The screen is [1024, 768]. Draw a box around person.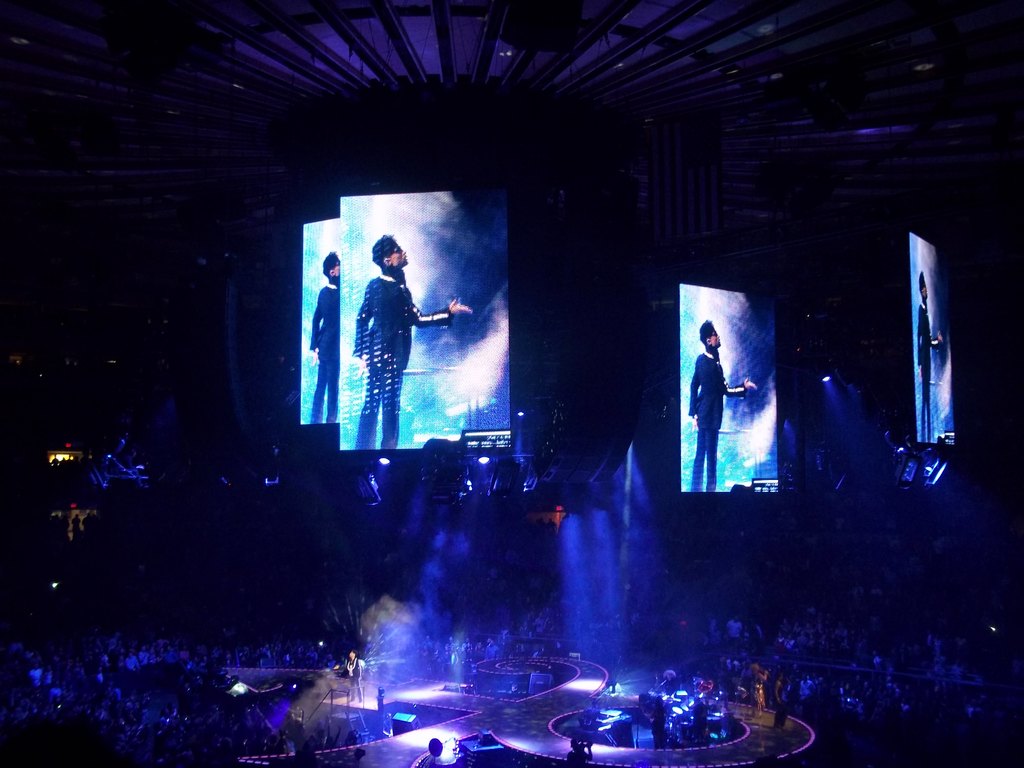
BBox(689, 314, 752, 490).
